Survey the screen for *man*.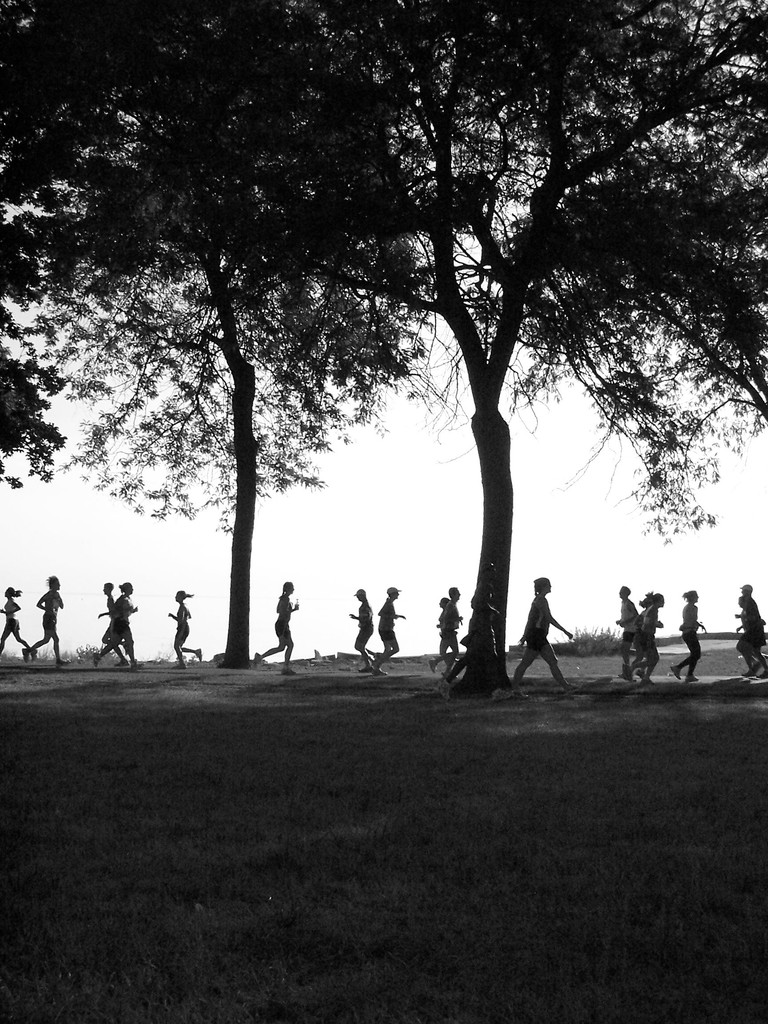
Survey found: [612, 586, 642, 676].
